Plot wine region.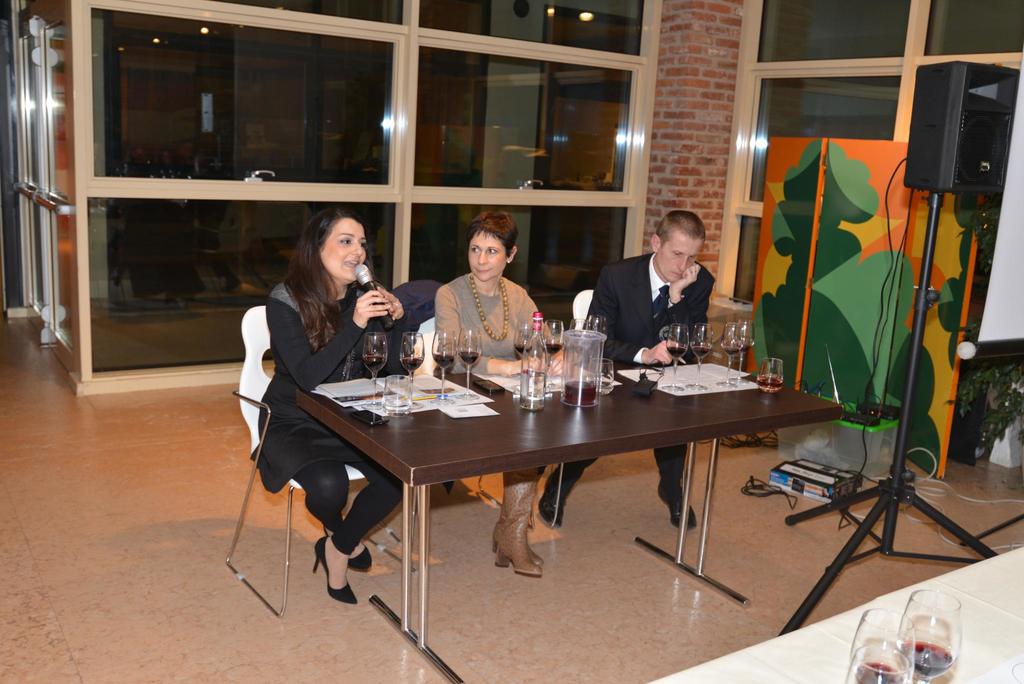
Plotted at (902, 642, 957, 677).
